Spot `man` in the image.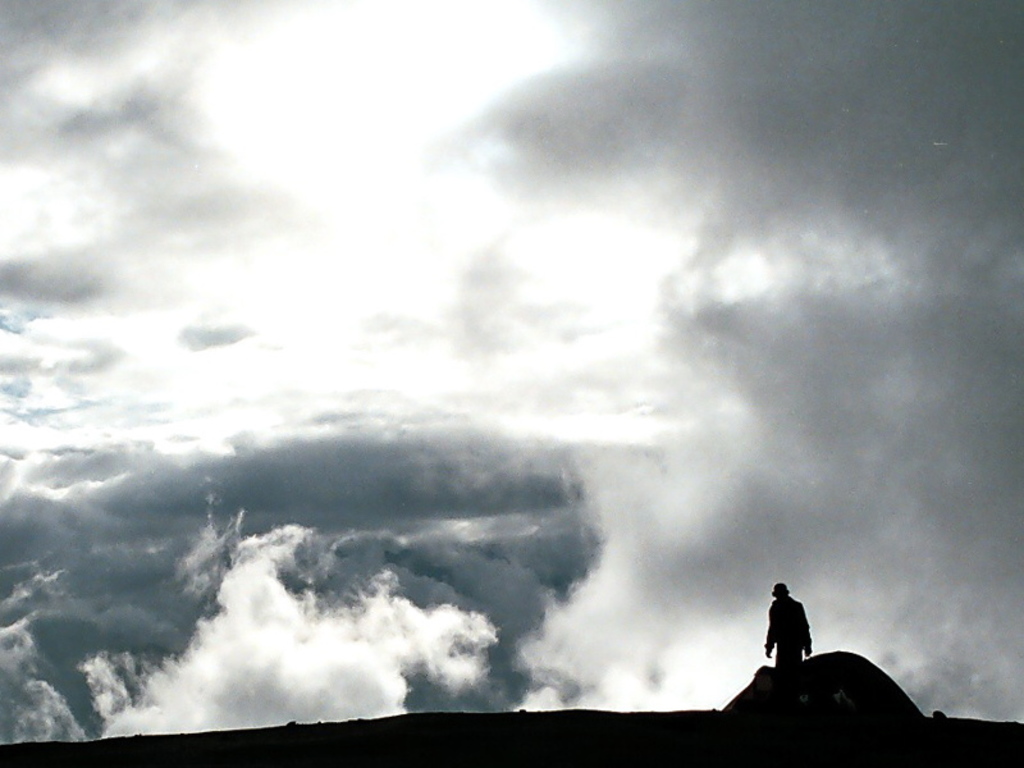
`man` found at region(762, 584, 808, 664).
